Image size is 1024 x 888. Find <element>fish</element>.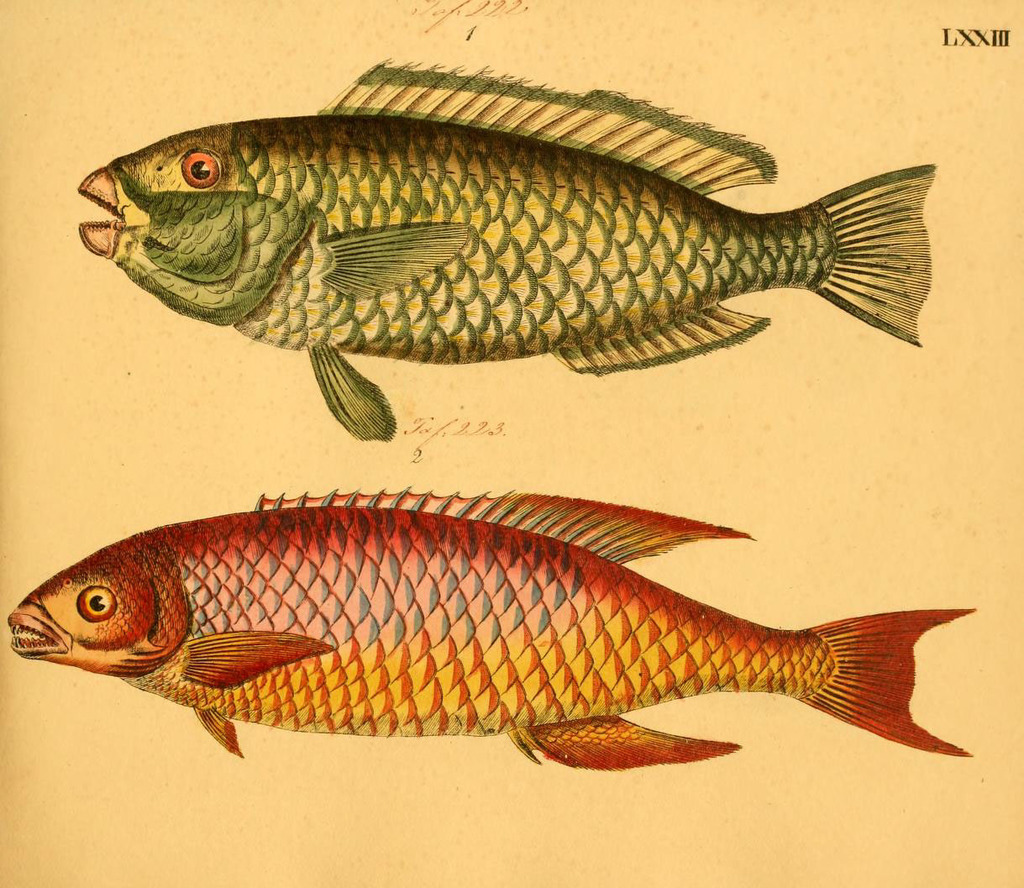
locate(75, 57, 937, 443).
